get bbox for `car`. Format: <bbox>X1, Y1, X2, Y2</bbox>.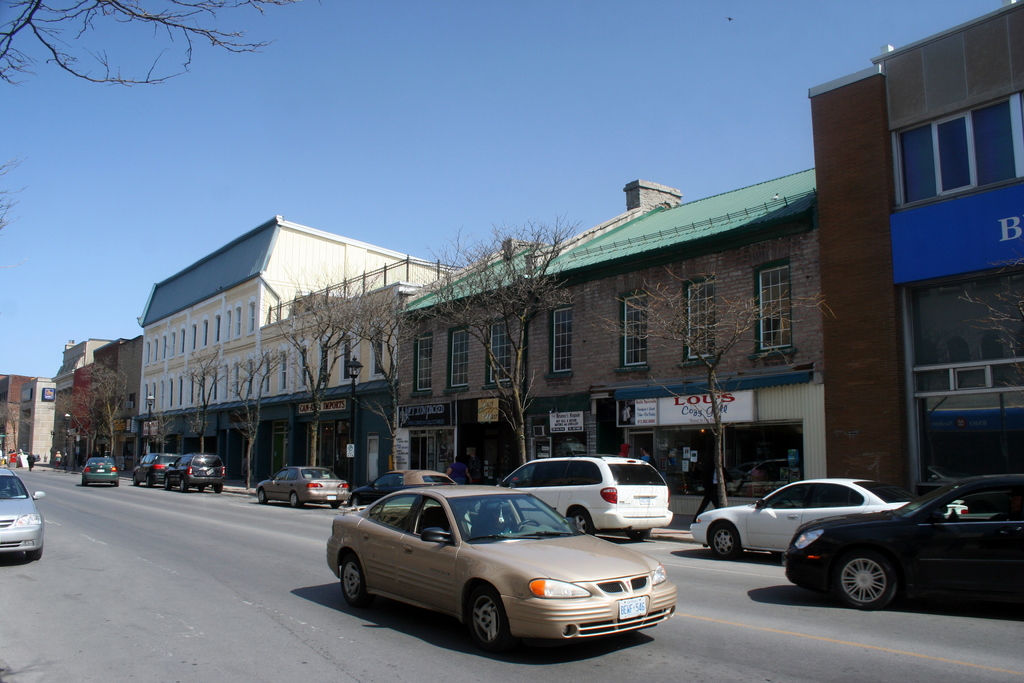
<bbox>166, 452, 228, 491</bbox>.
